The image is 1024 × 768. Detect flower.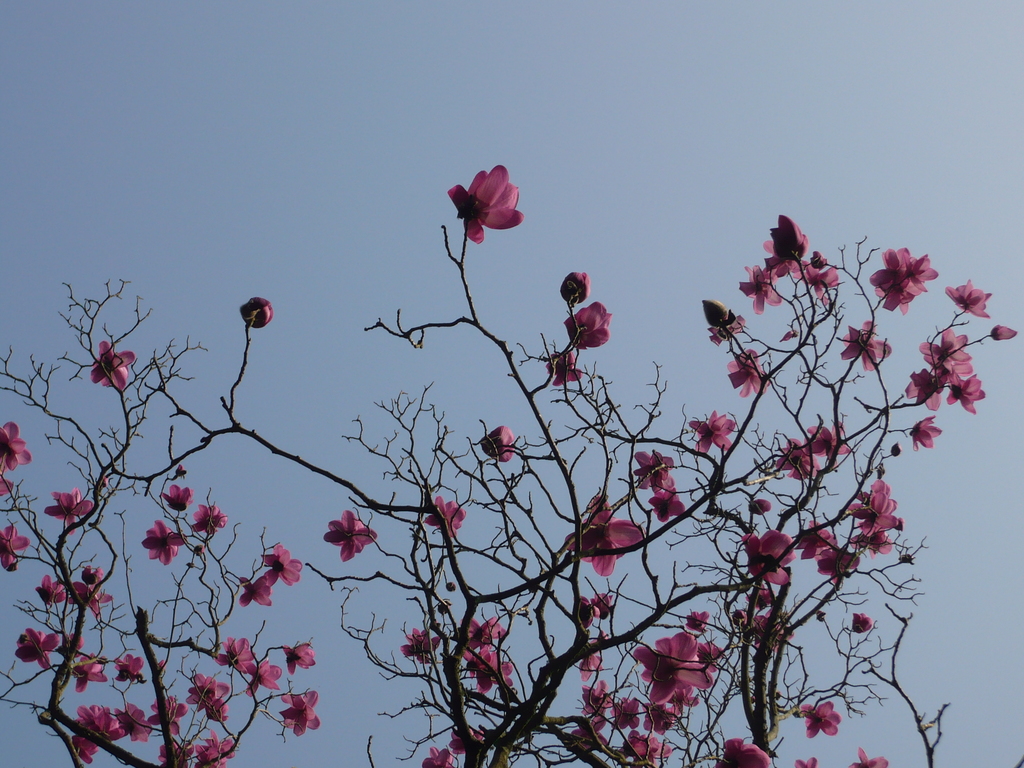
Detection: bbox(615, 692, 643, 728).
